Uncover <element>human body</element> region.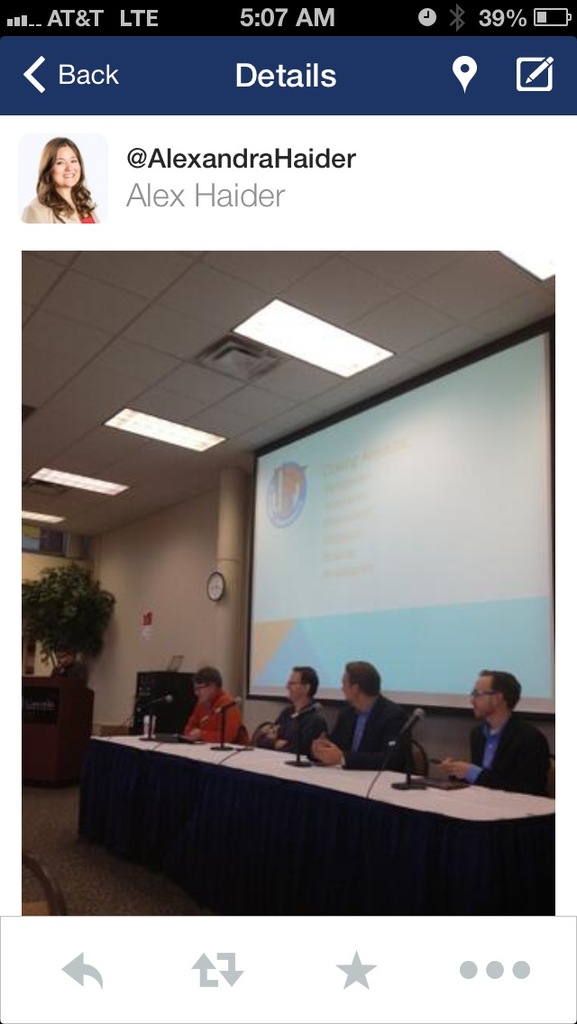
Uncovered: region(434, 672, 552, 794).
